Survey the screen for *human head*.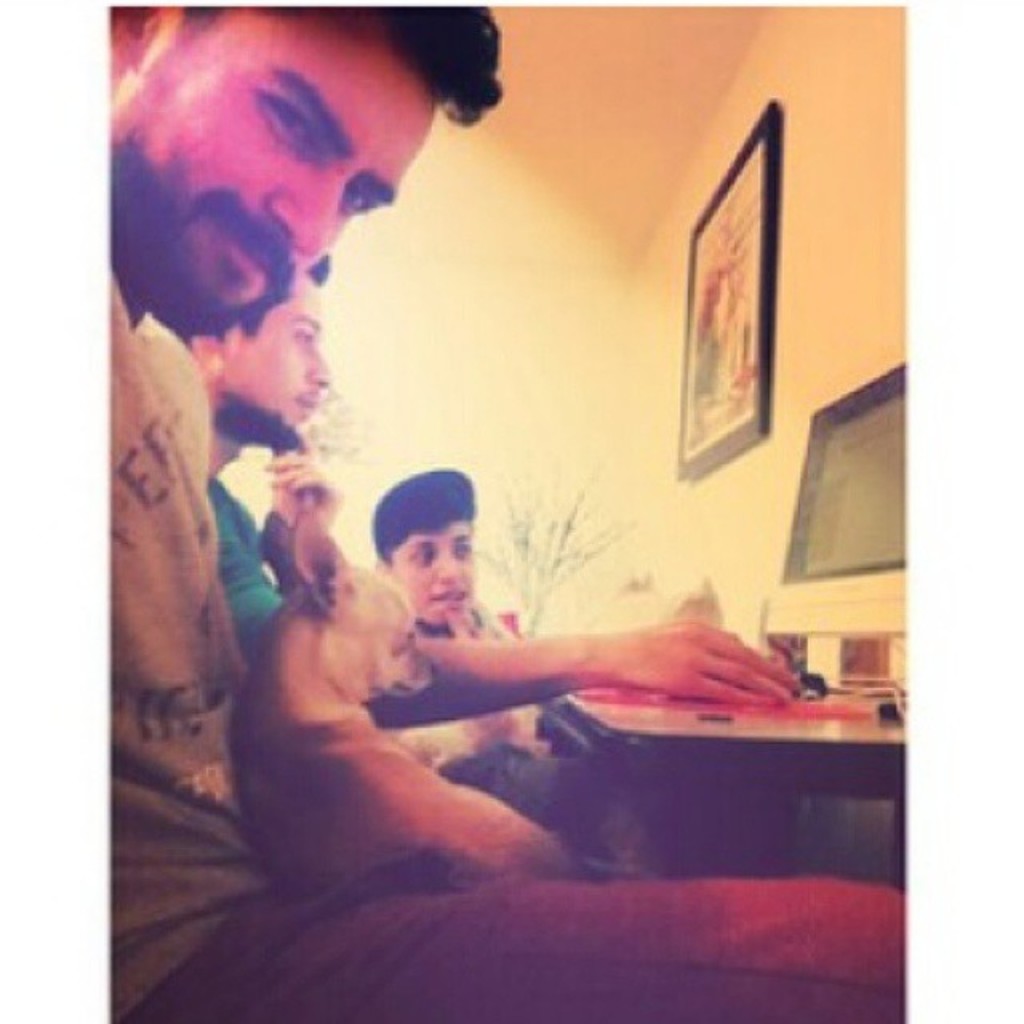
Survey found: (195,251,328,438).
